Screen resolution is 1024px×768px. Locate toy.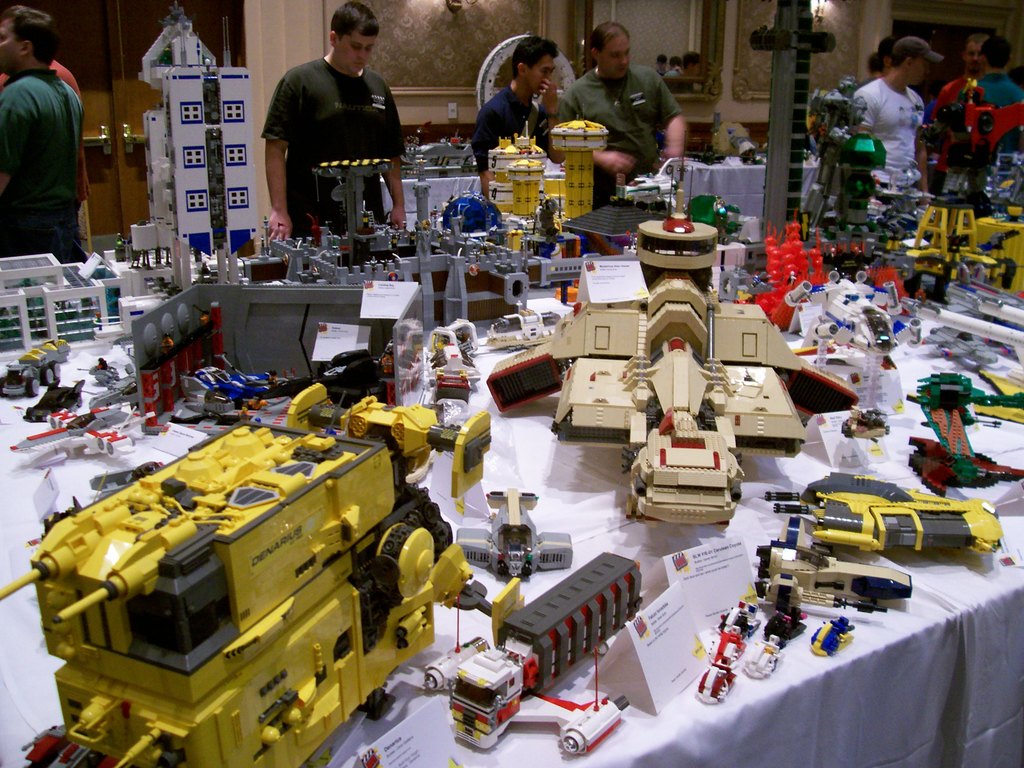
<bbox>8, 397, 472, 752</bbox>.
